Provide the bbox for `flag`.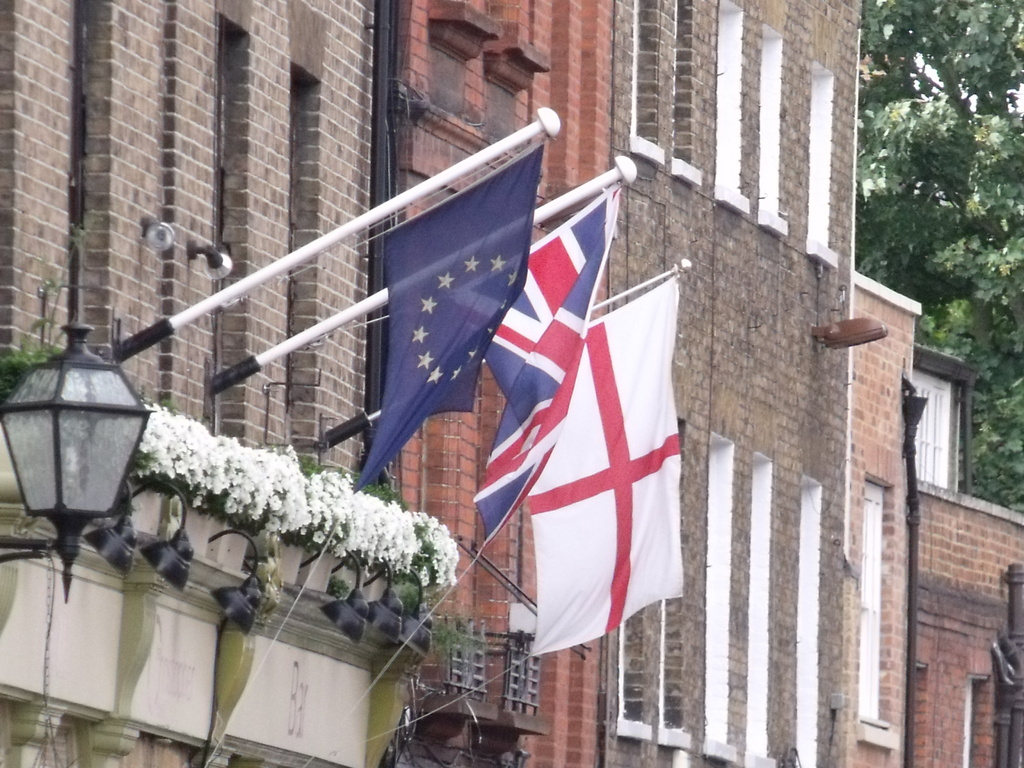
bbox=[351, 132, 545, 498].
